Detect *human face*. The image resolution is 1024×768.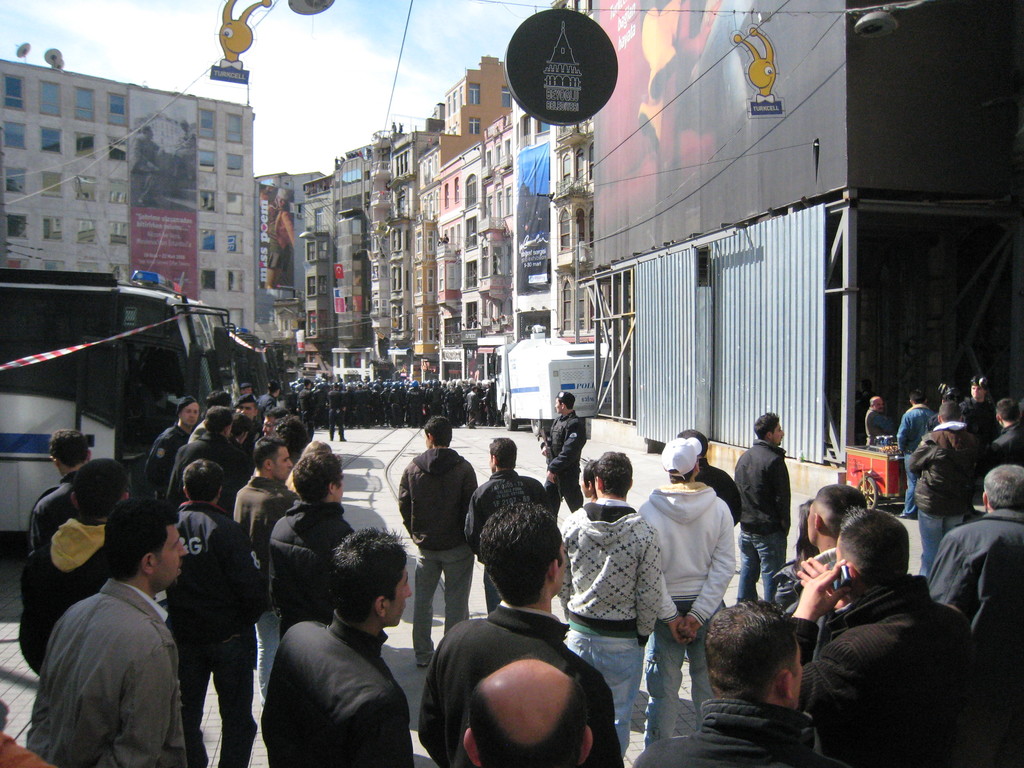
box(144, 520, 192, 594).
